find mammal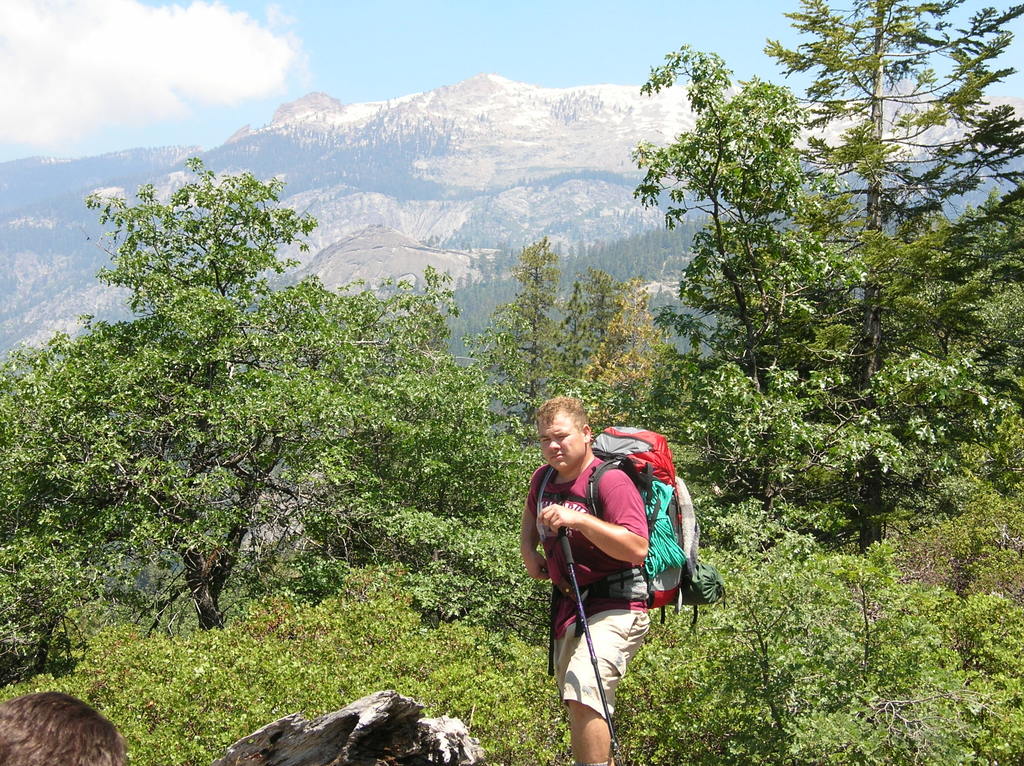
<box>510,422,669,742</box>
